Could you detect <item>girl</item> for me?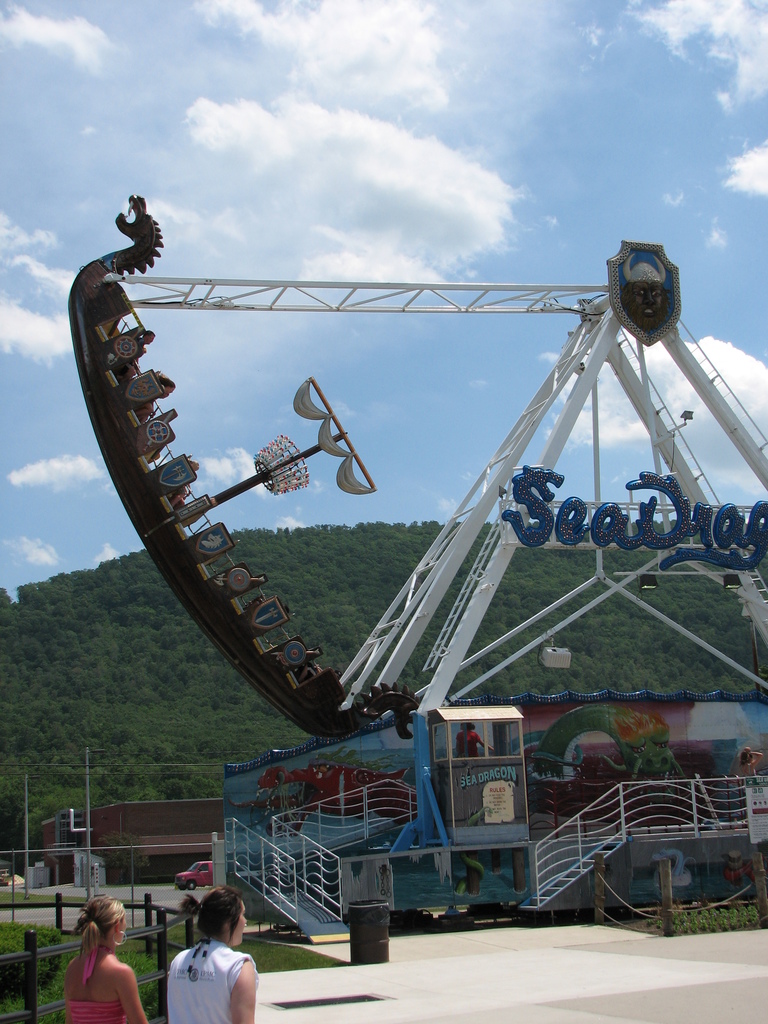
Detection result: [x1=166, y1=885, x2=257, y2=1023].
